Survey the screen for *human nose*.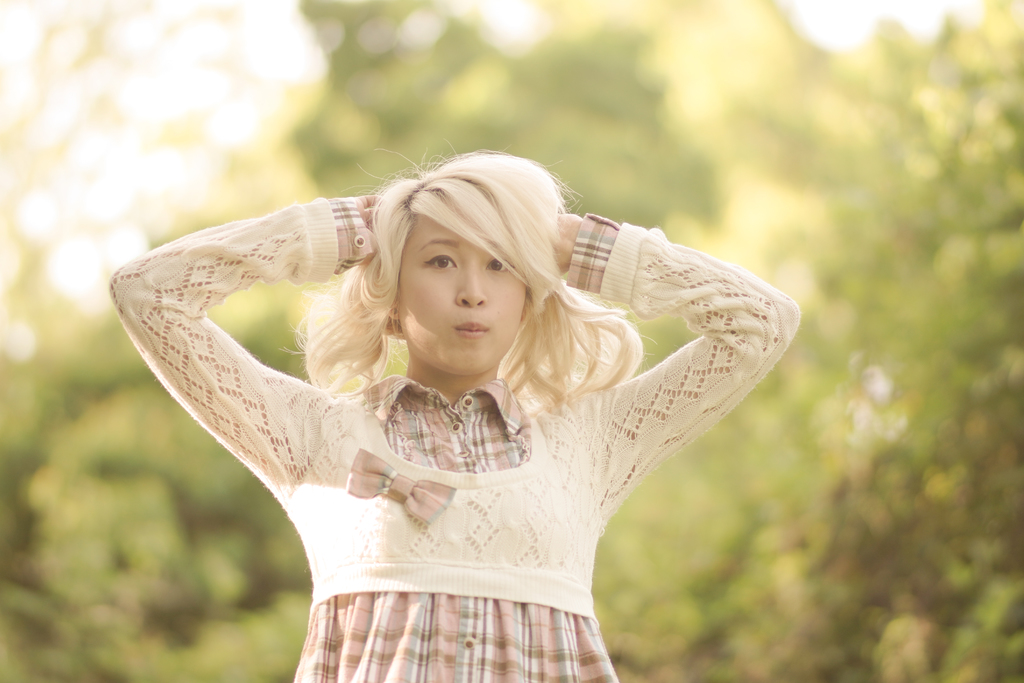
Survey found: crop(454, 263, 488, 309).
